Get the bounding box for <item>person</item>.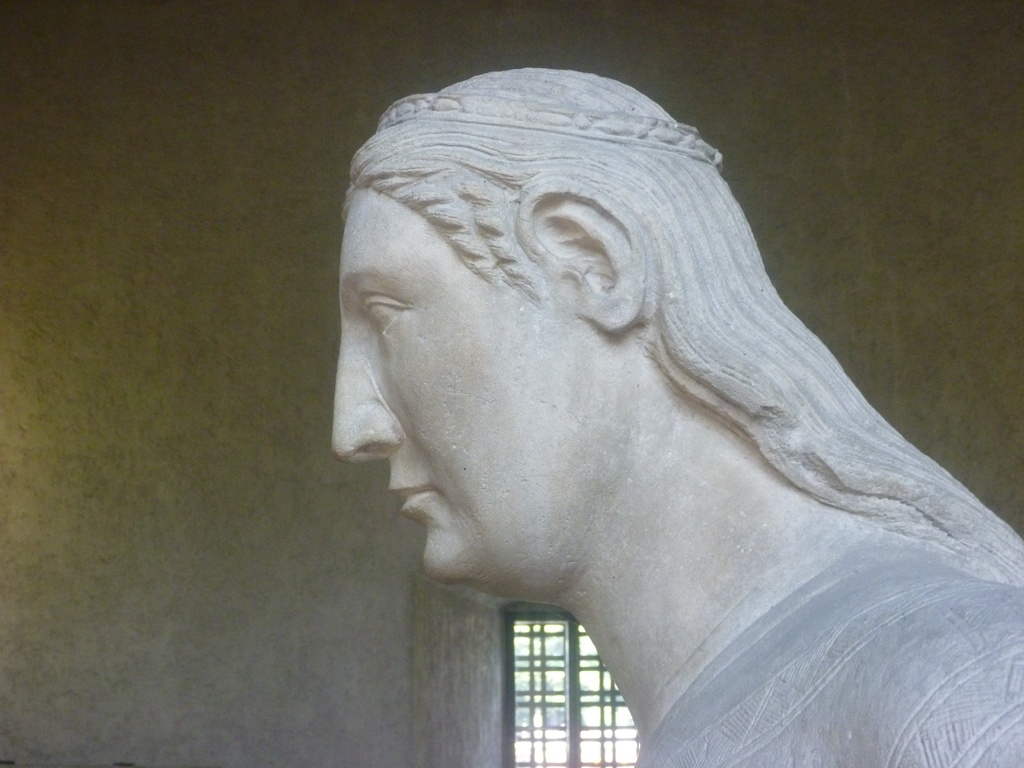
[left=326, top=65, right=1023, bottom=767].
